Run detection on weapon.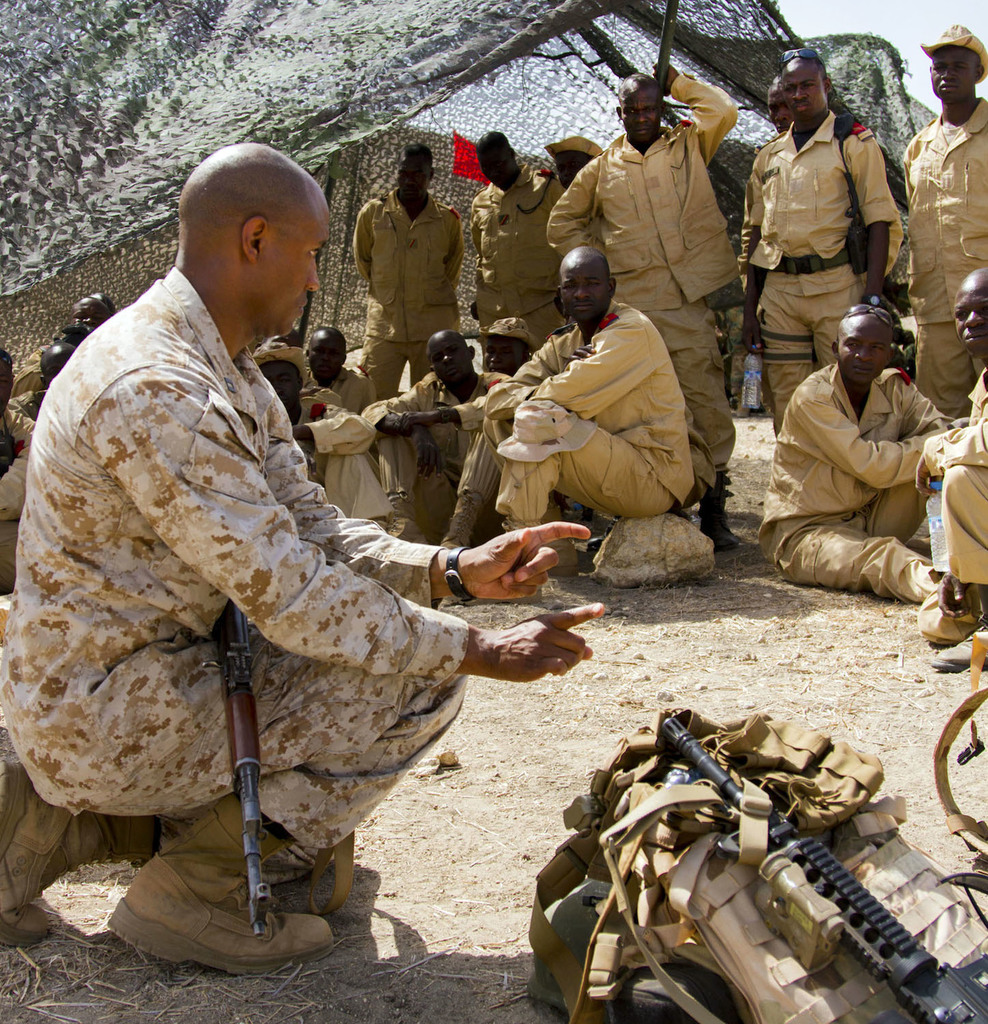
Result: region(655, 0, 679, 107).
